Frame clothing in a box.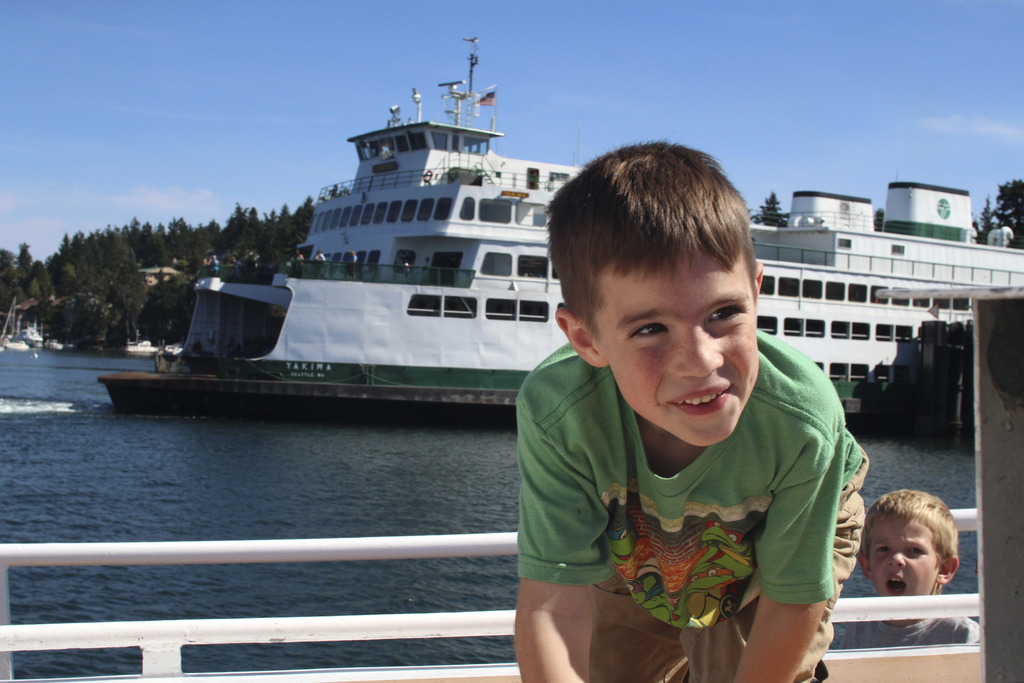
[837,607,981,652].
